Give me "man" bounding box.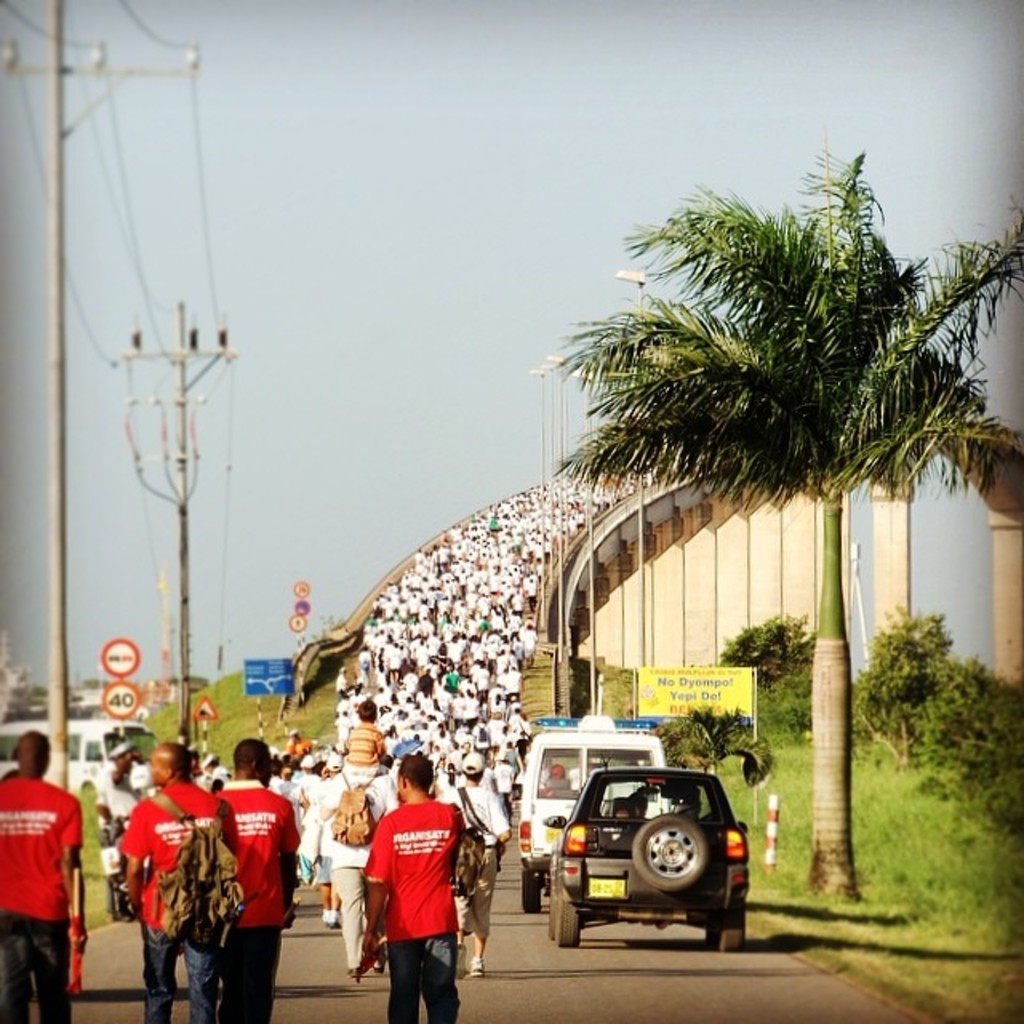
region(0, 733, 80, 1022).
